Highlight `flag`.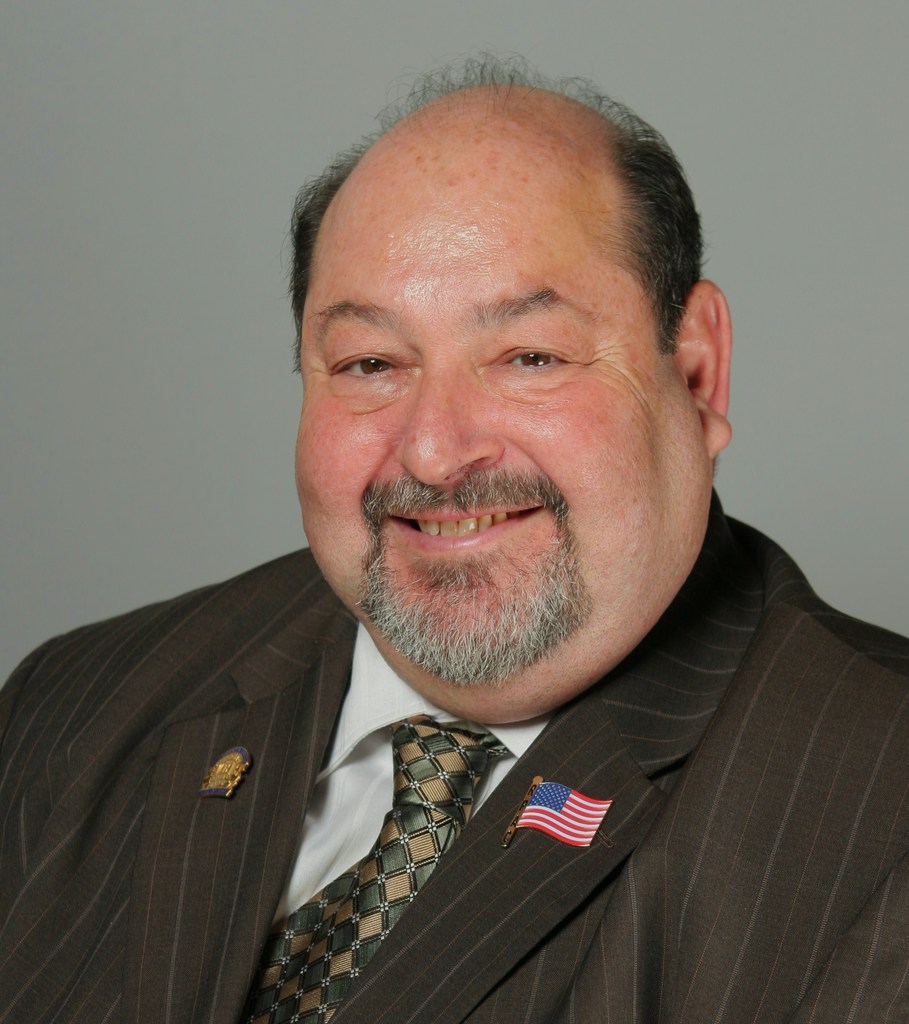
Highlighted region: l=516, t=783, r=614, b=851.
